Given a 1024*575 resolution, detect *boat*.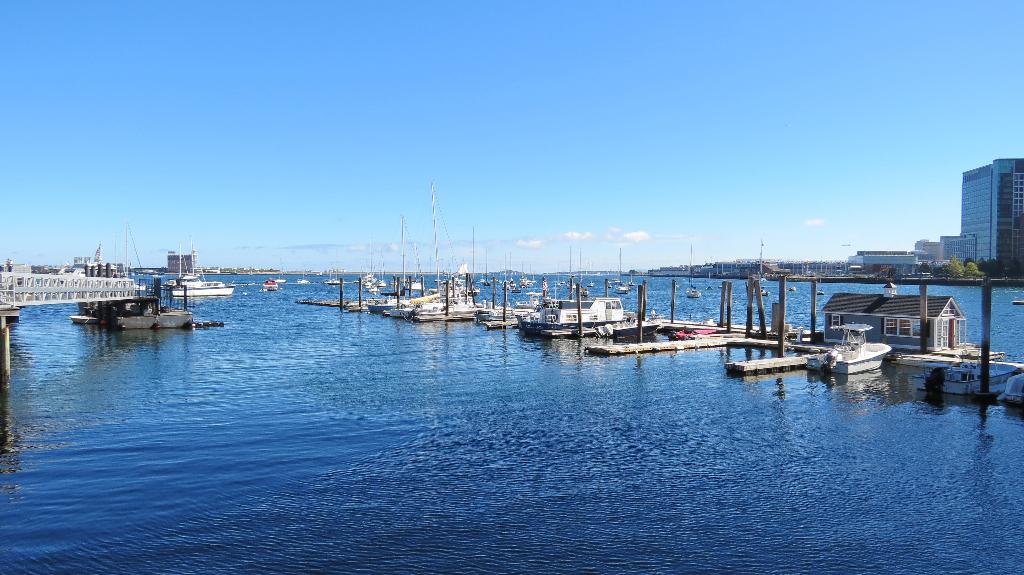
select_region(607, 320, 664, 340).
